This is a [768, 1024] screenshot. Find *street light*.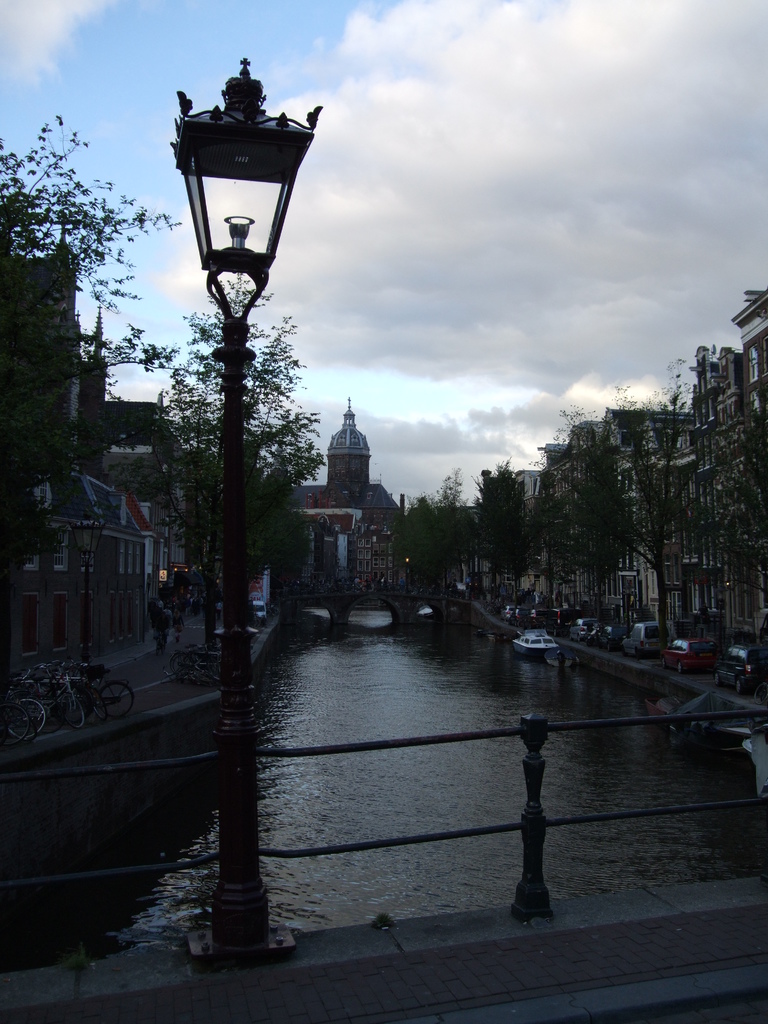
Bounding box: [left=69, top=509, right=113, bottom=666].
